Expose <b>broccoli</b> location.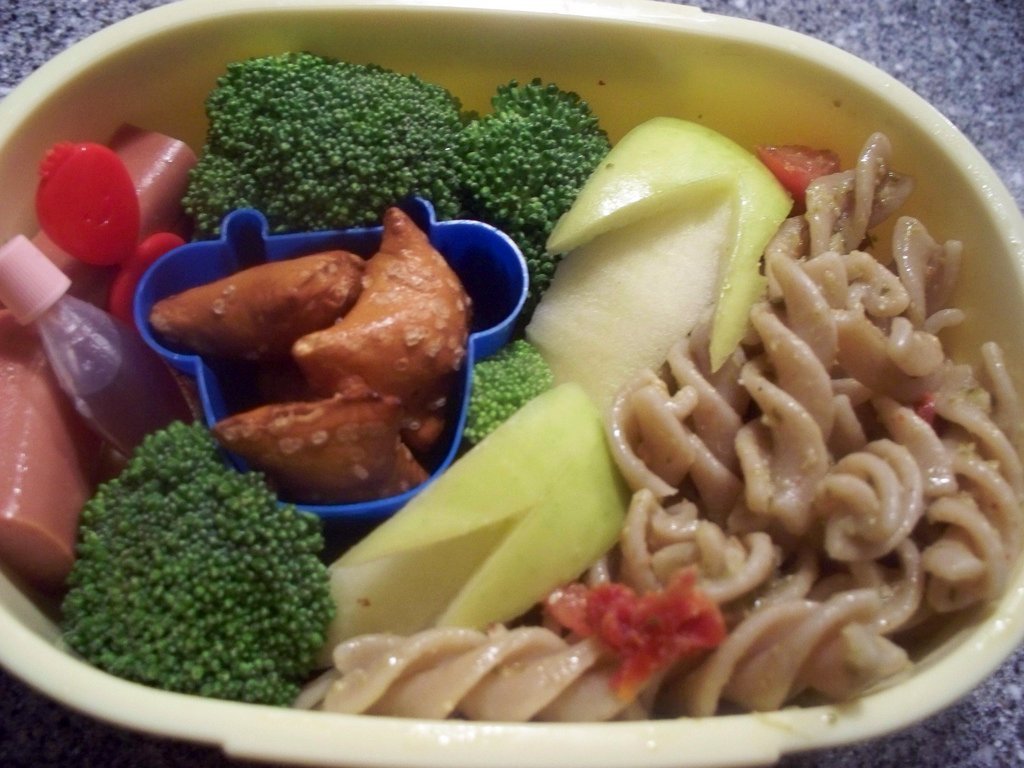
Exposed at l=462, t=335, r=552, b=443.
